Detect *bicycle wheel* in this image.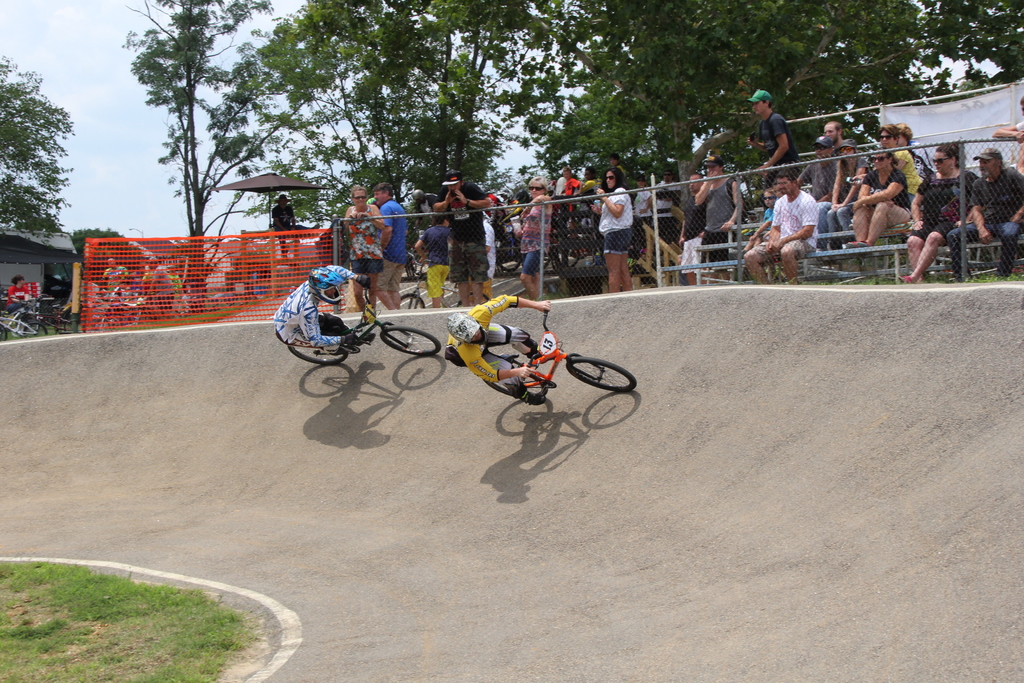
Detection: x1=376 y1=322 x2=439 y2=354.
